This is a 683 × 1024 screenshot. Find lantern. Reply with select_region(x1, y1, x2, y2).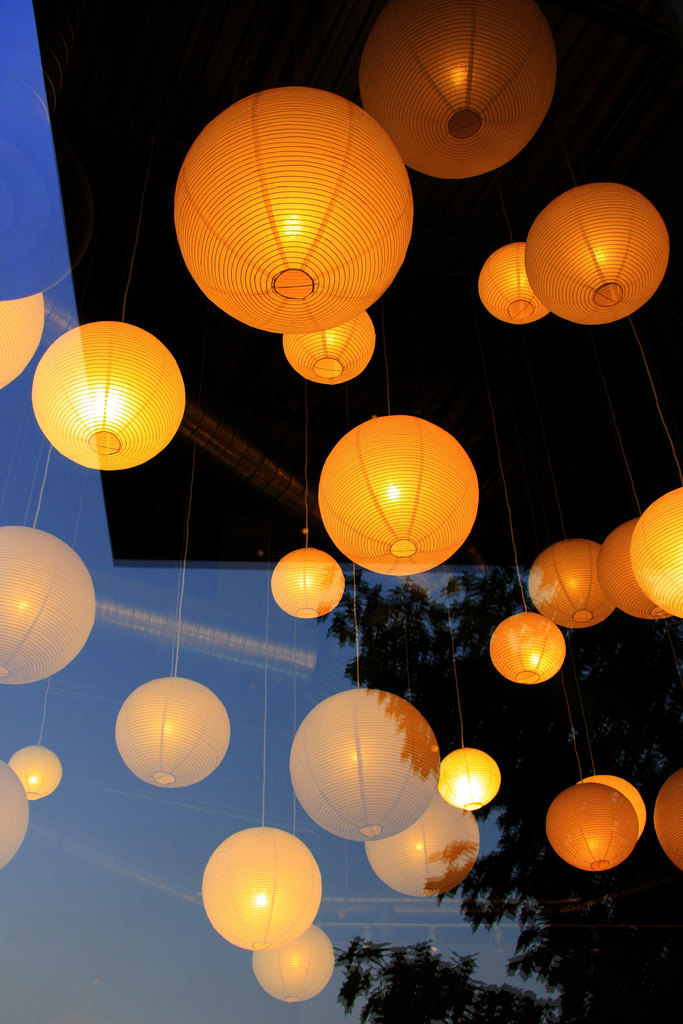
select_region(204, 829, 320, 955).
